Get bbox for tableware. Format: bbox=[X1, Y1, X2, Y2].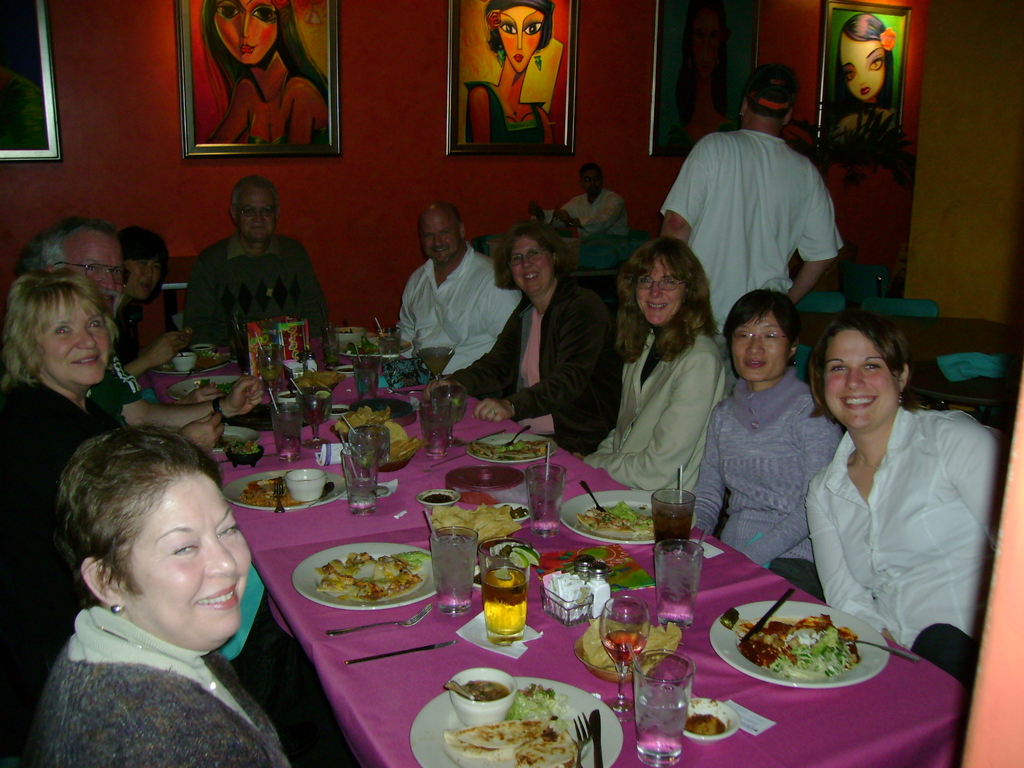
bbox=[226, 472, 349, 507].
